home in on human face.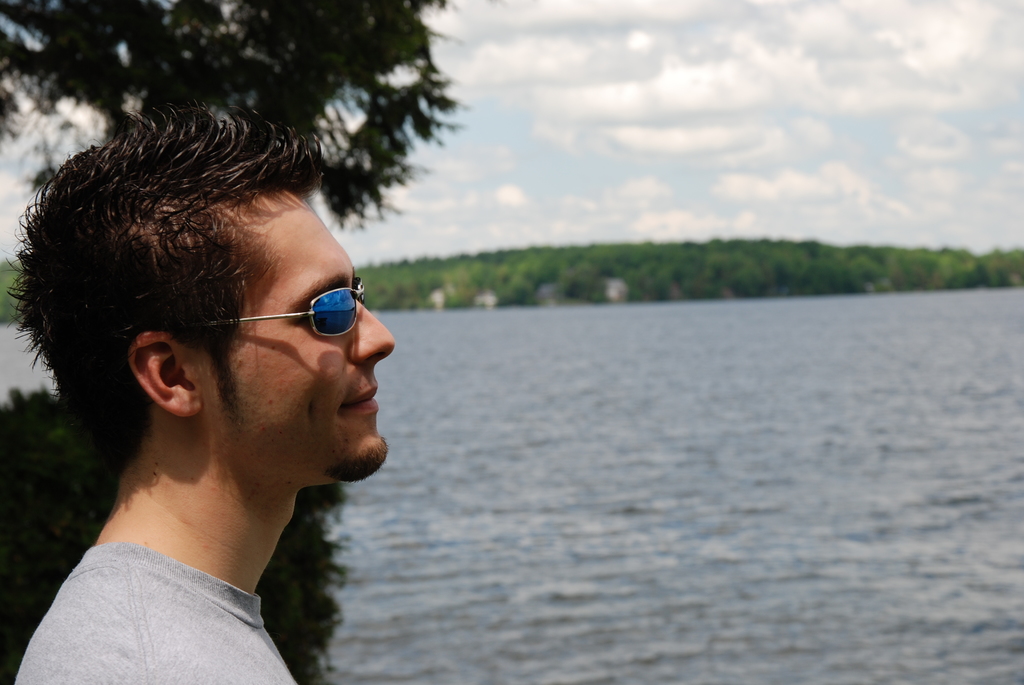
Homed in at x1=198 y1=185 x2=397 y2=482.
